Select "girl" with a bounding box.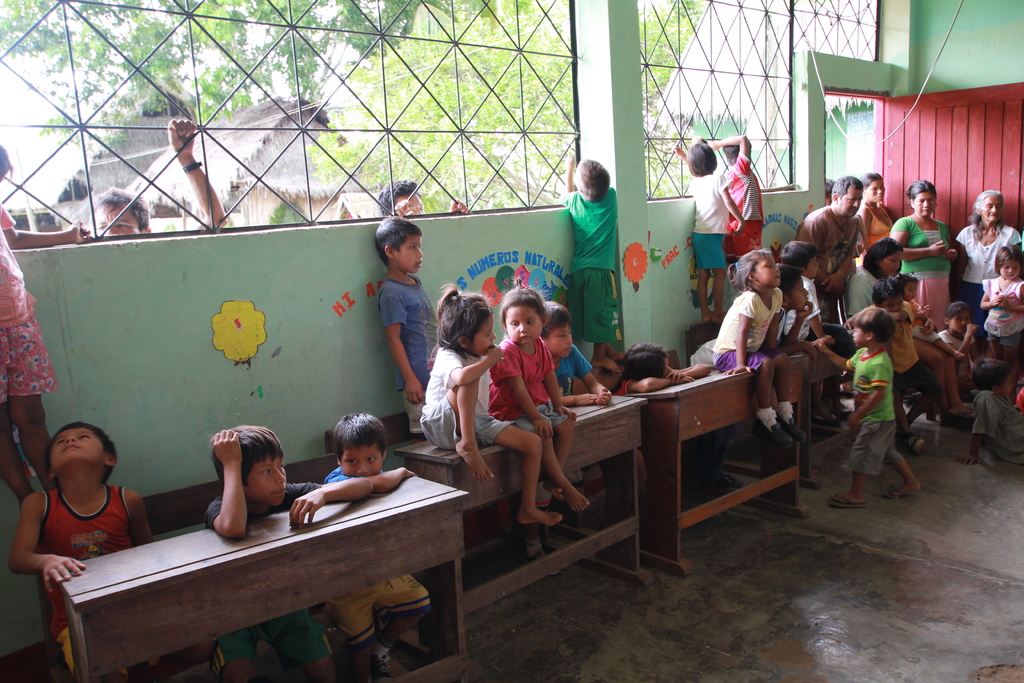
{"left": 708, "top": 247, "right": 812, "bottom": 452}.
